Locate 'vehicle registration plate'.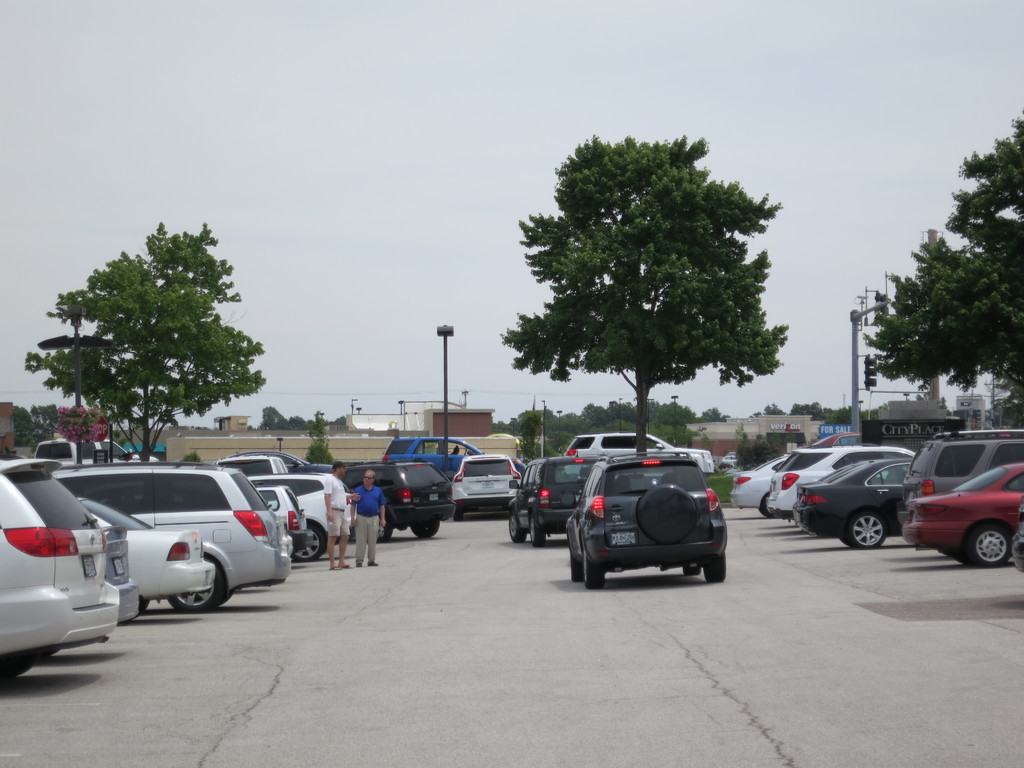
Bounding box: x1=82 y1=556 x2=98 y2=577.
